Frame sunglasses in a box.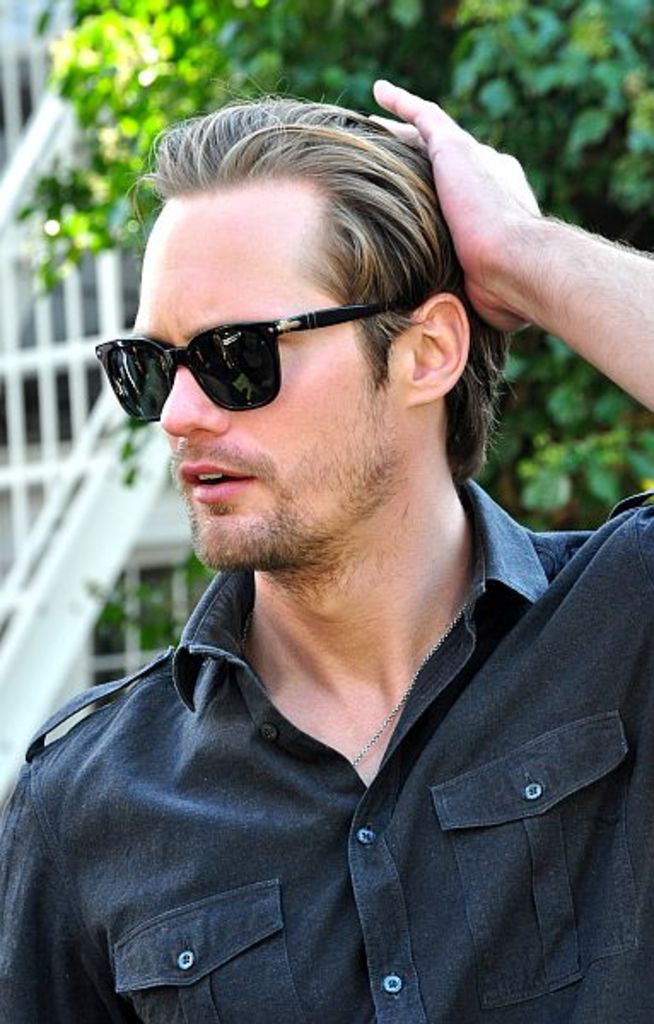
[left=91, top=304, right=398, bottom=416].
